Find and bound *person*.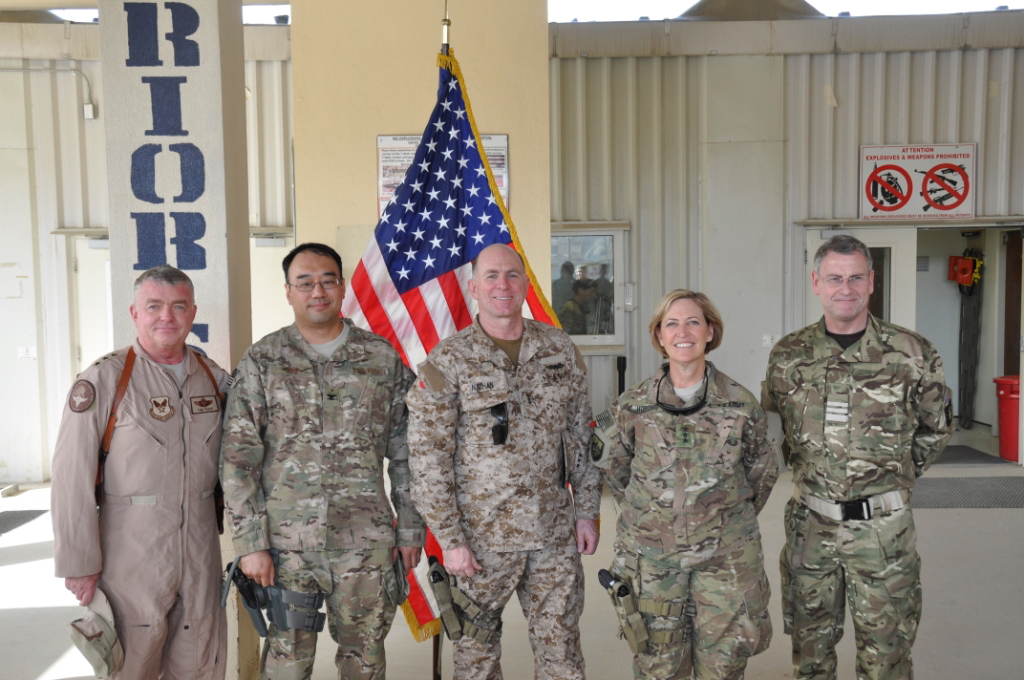
Bound: 216/241/426/679.
